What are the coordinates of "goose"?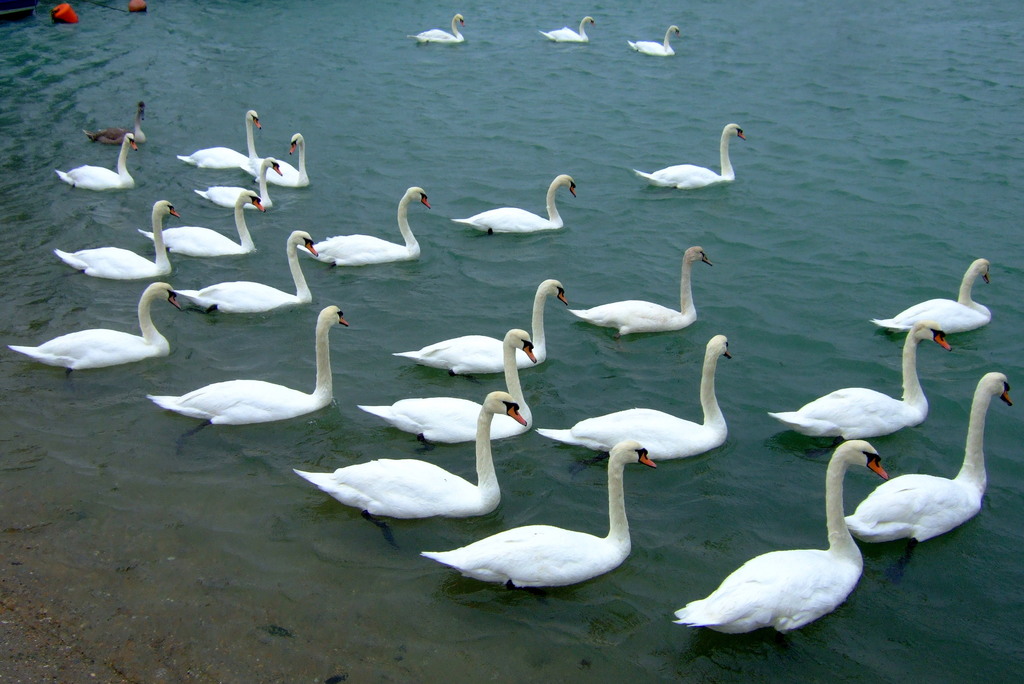
x1=52 y1=135 x2=139 y2=193.
